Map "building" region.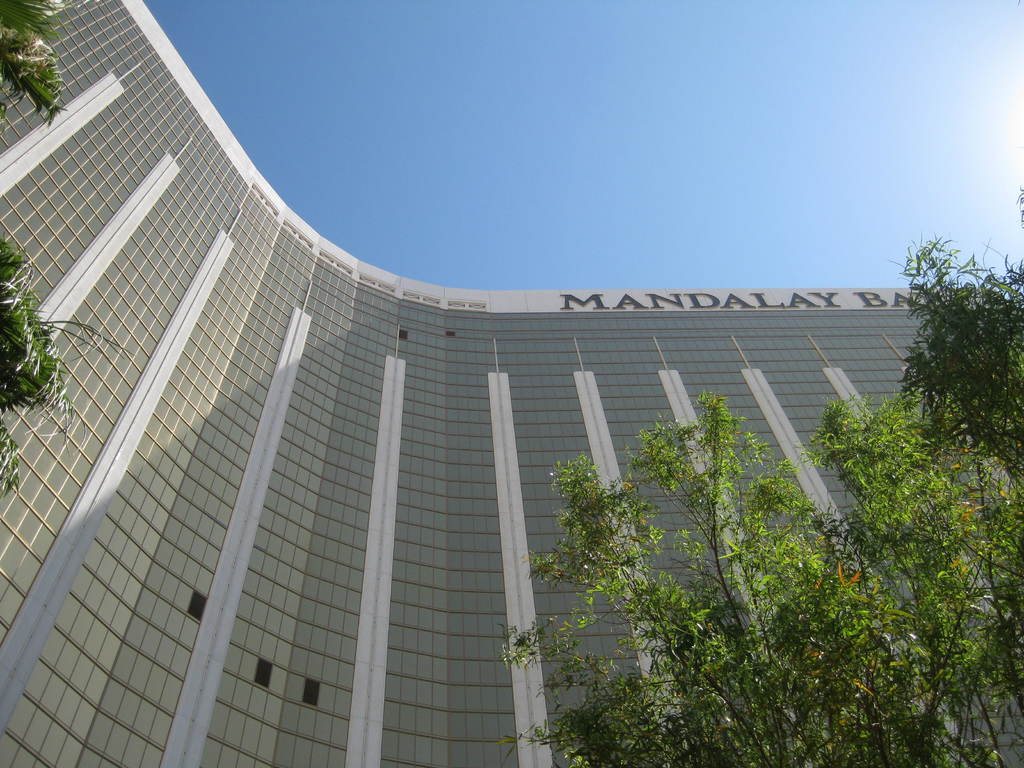
Mapped to x1=0 y1=0 x2=1023 y2=767.
